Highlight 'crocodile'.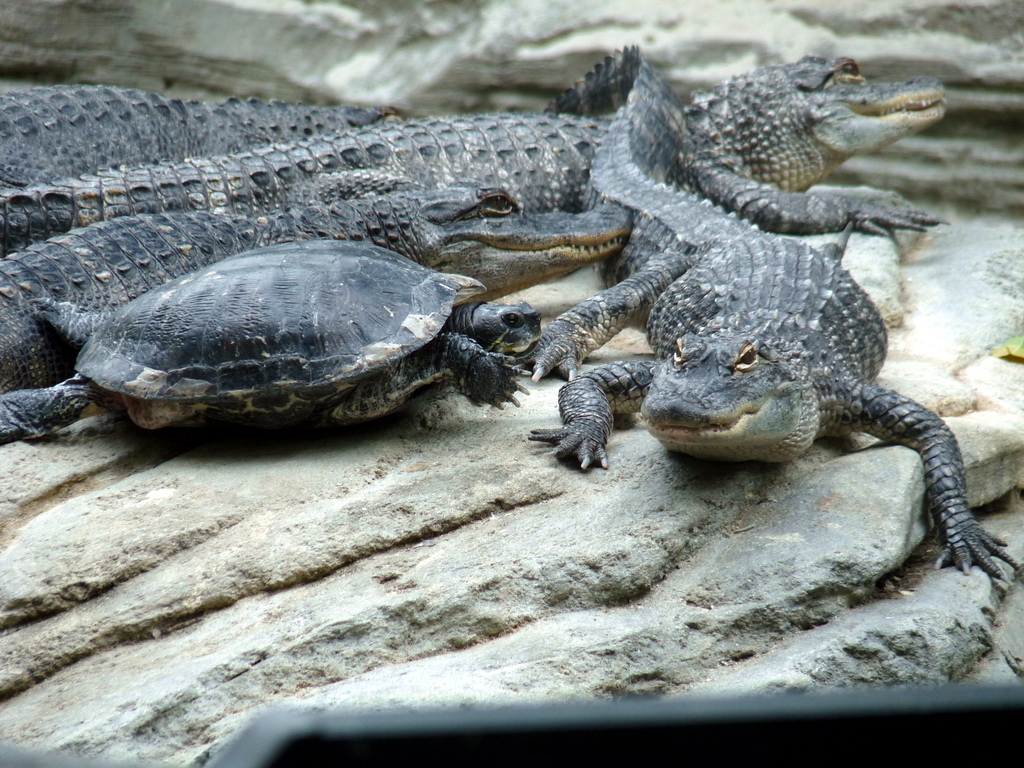
Highlighted region: bbox(0, 51, 944, 222).
